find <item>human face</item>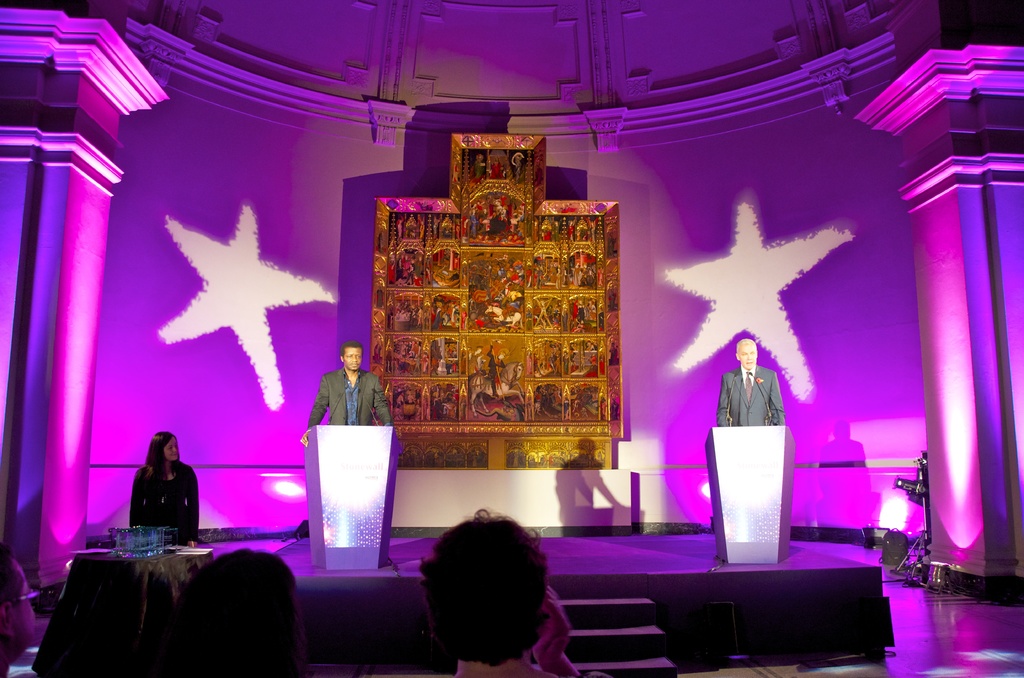
737/344/755/370
